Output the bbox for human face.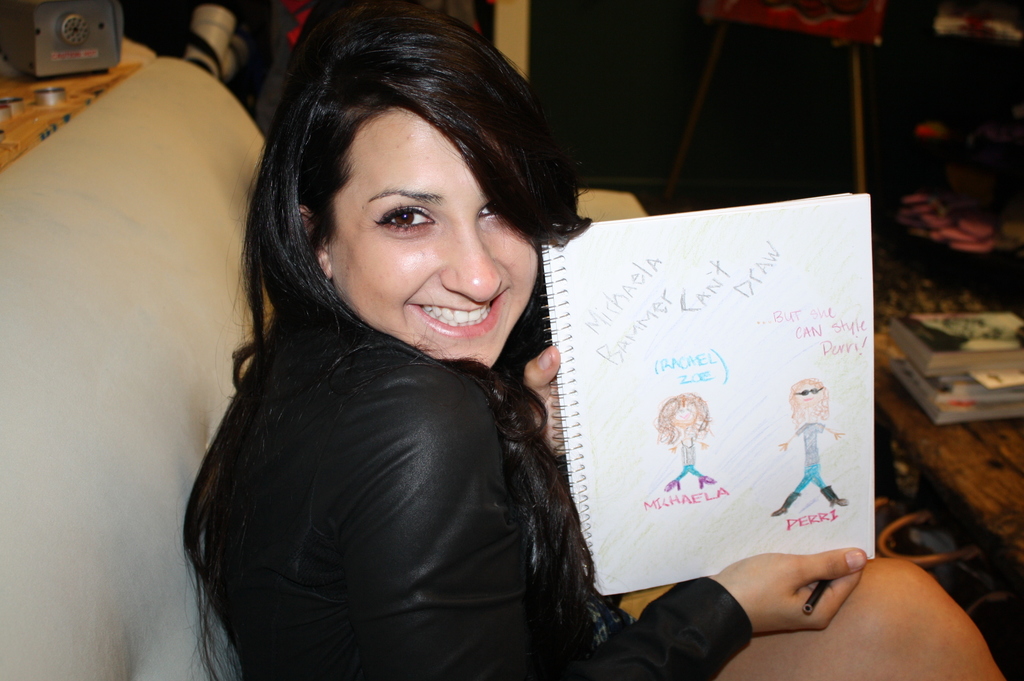
(left=794, top=386, right=822, bottom=410).
